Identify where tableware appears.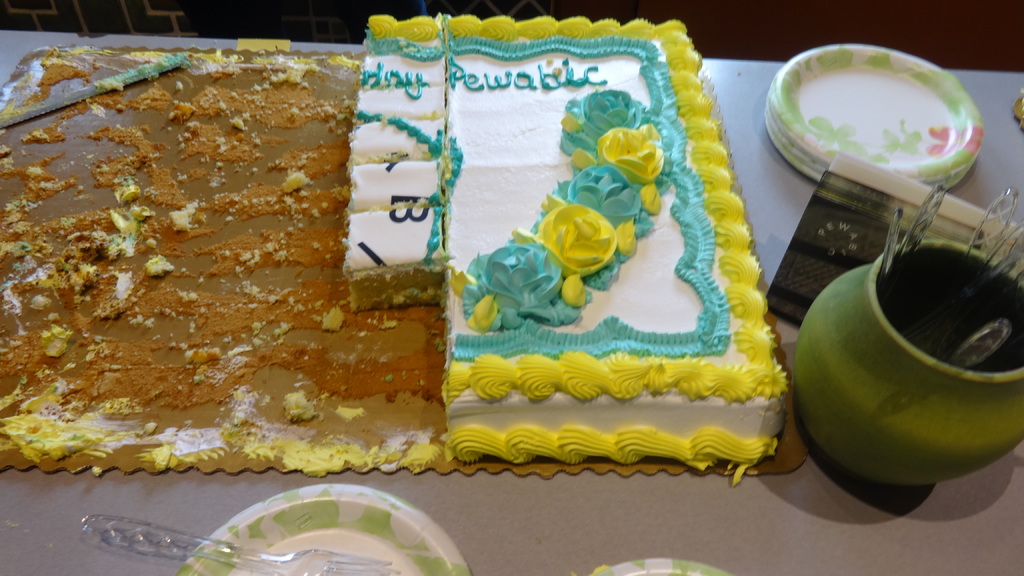
Appears at [584,559,735,575].
